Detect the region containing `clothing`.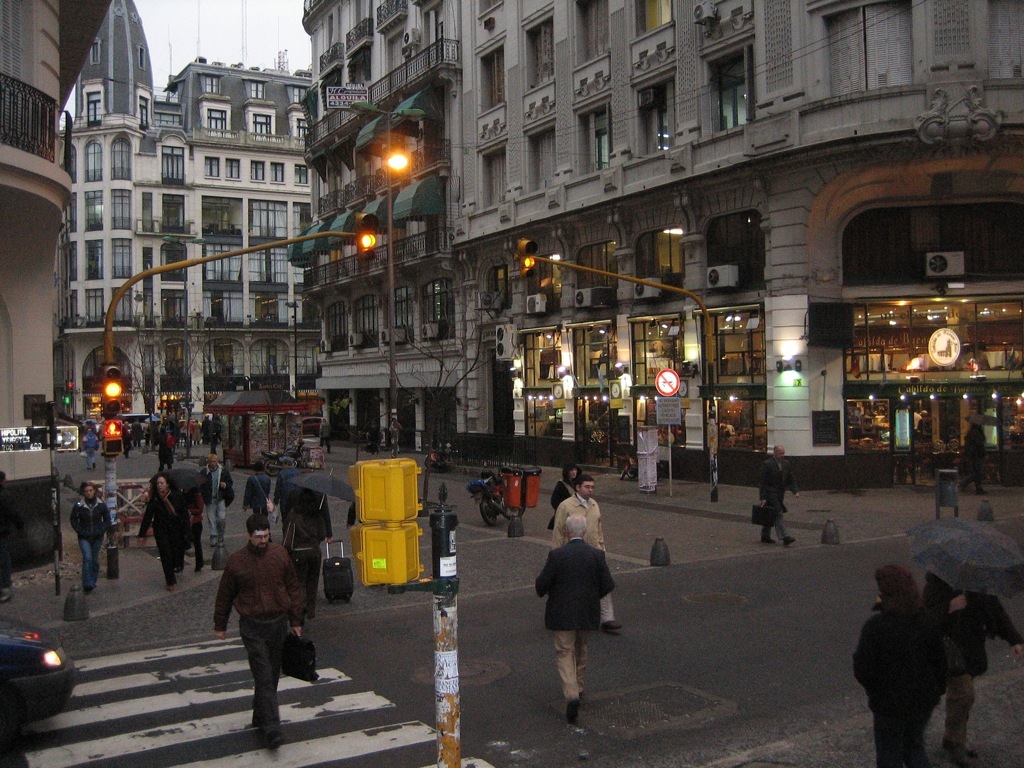
198, 468, 236, 540.
